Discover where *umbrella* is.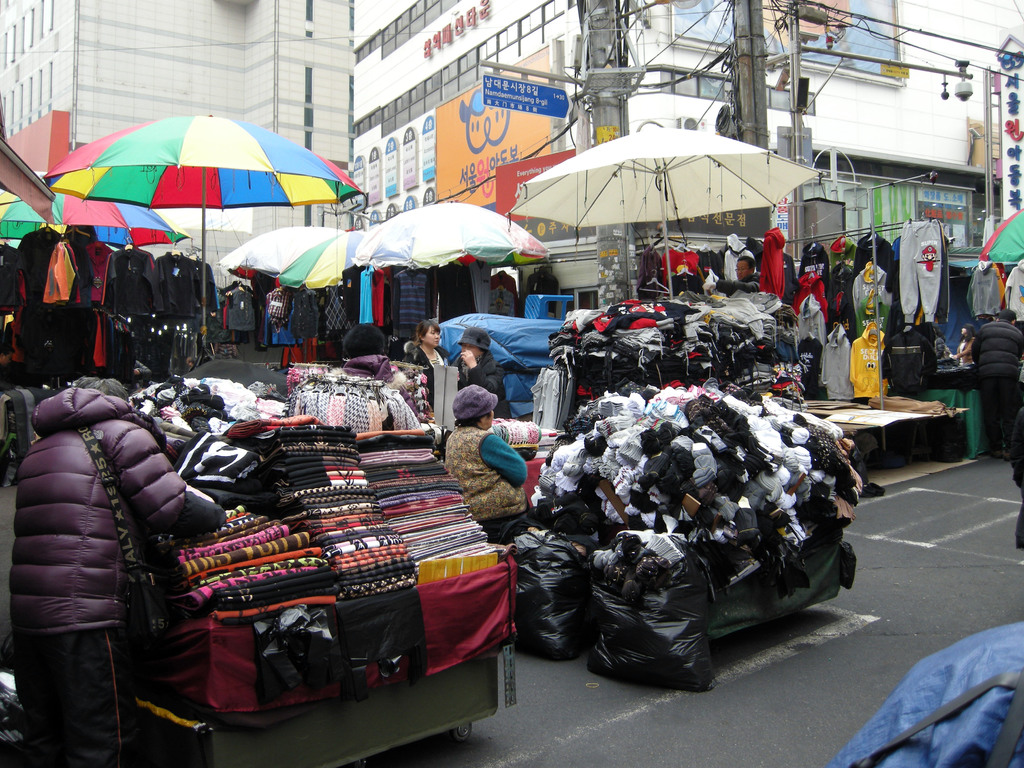
Discovered at (279,226,369,290).
